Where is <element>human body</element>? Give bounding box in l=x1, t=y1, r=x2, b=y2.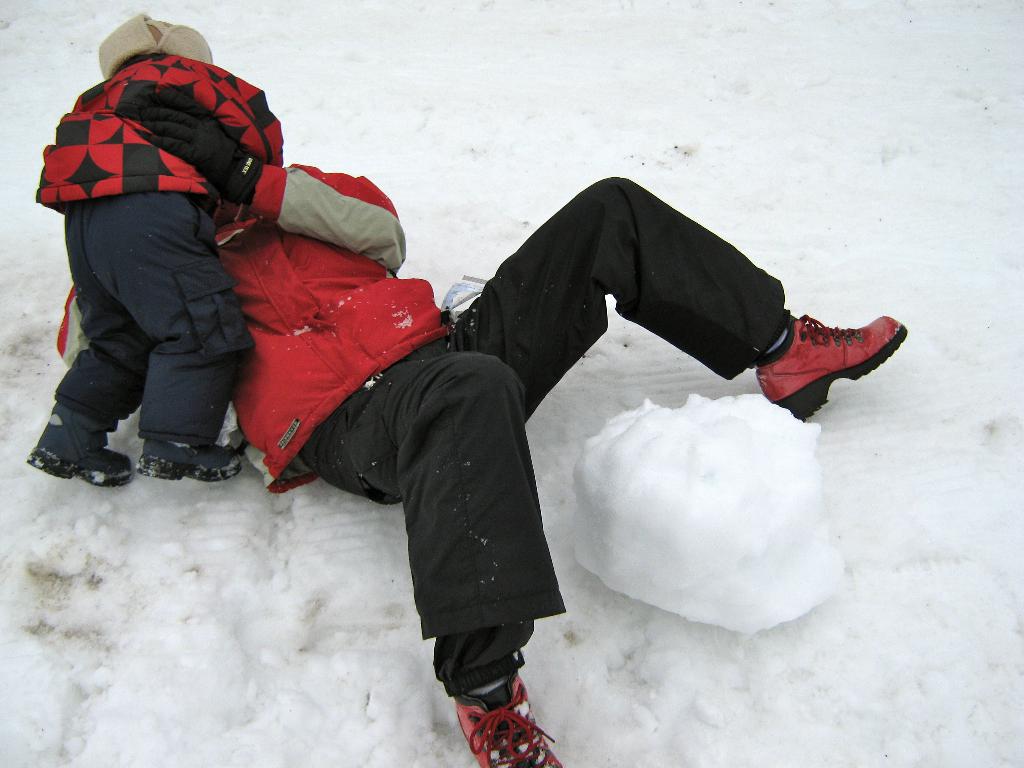
l=53, t=84, r=911, b=767.
